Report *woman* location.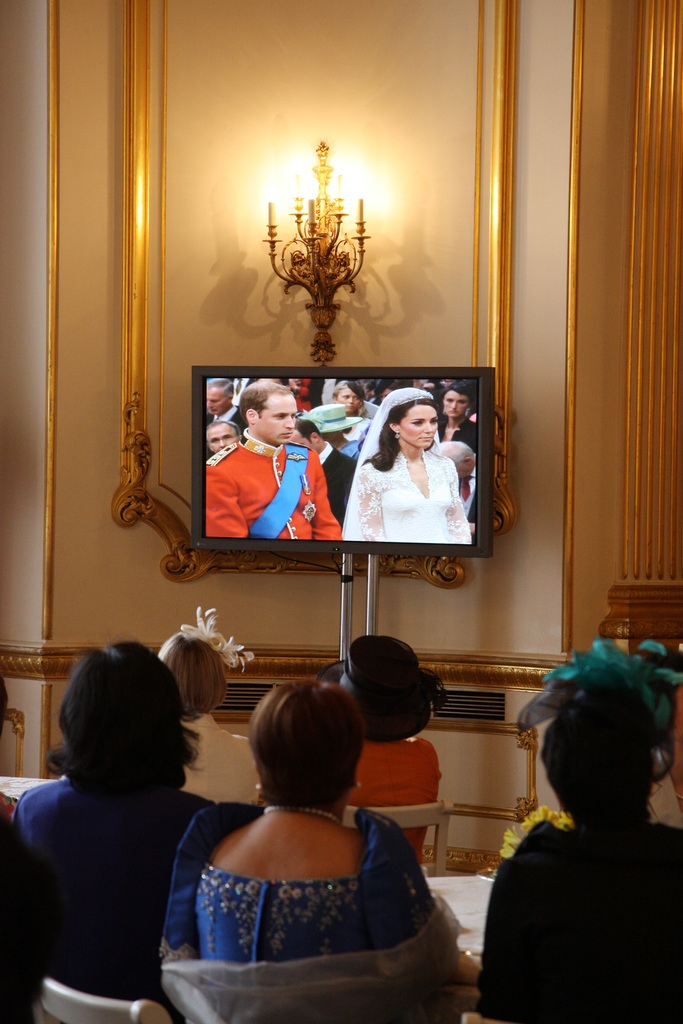
Report: locate(315, 632, 454, 872).
